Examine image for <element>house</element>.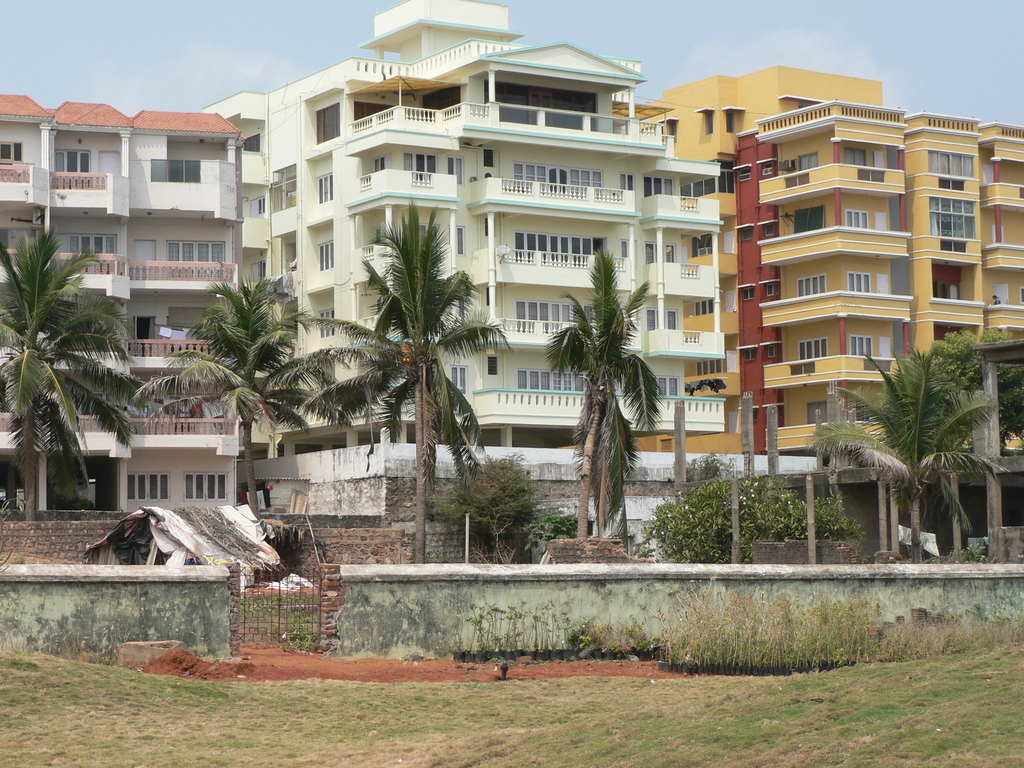
Examination result: 47,296,111,340.
